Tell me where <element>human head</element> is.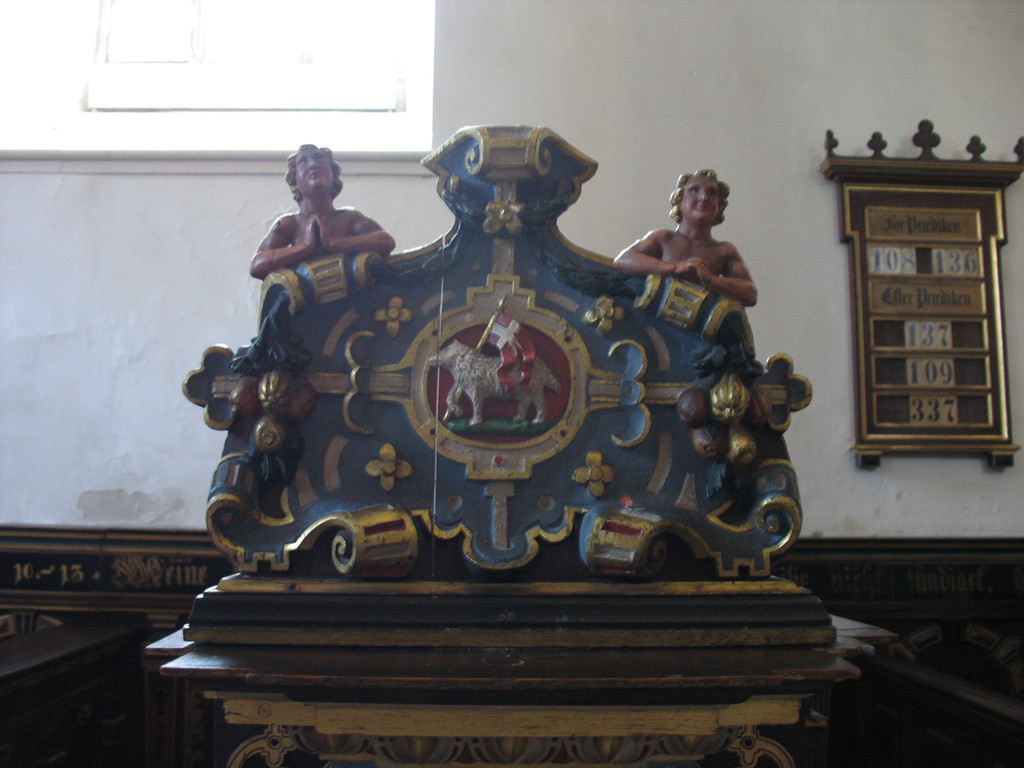
<element>human head</element> is at select_region(287, 141, 333, 202).
